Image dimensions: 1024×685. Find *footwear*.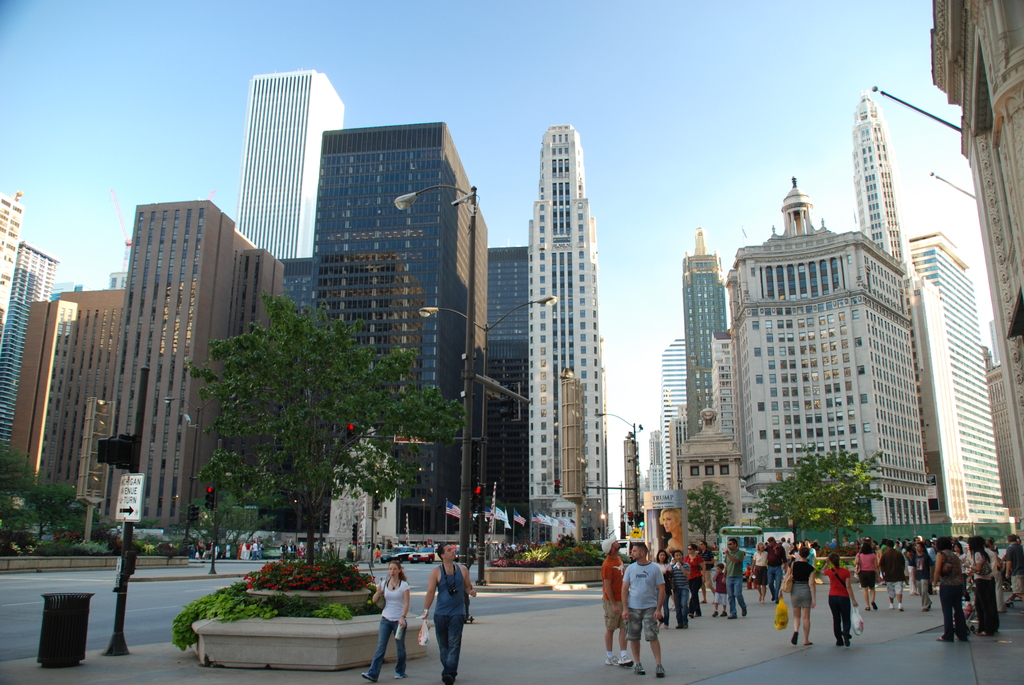
(635, 665, 648, 676).
